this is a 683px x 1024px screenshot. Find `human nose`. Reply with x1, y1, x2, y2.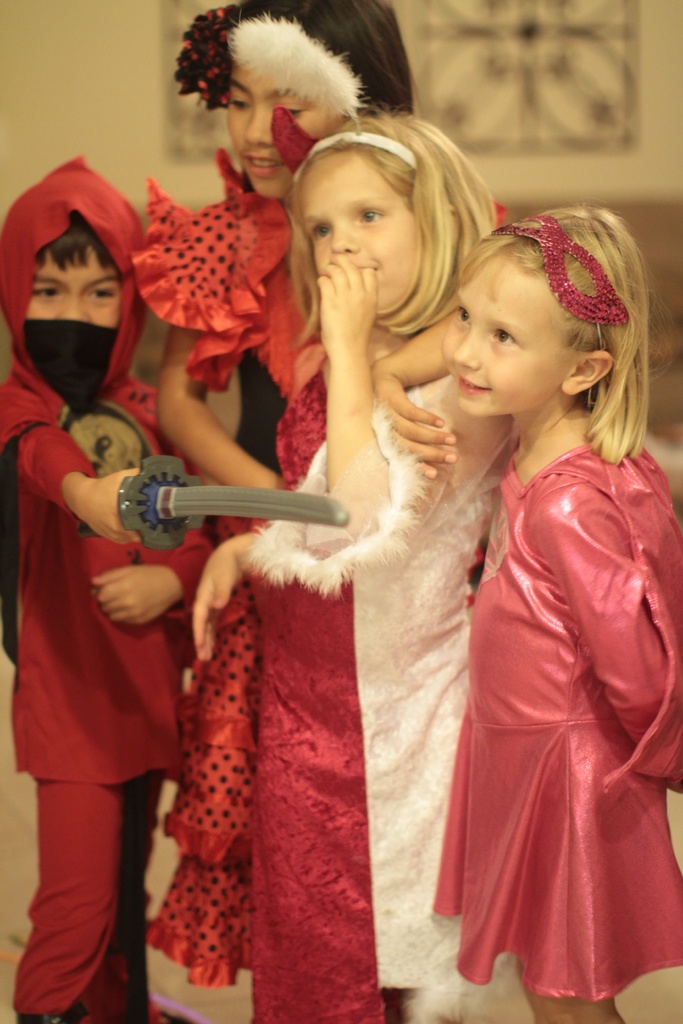
454, 332, 479, 367.
